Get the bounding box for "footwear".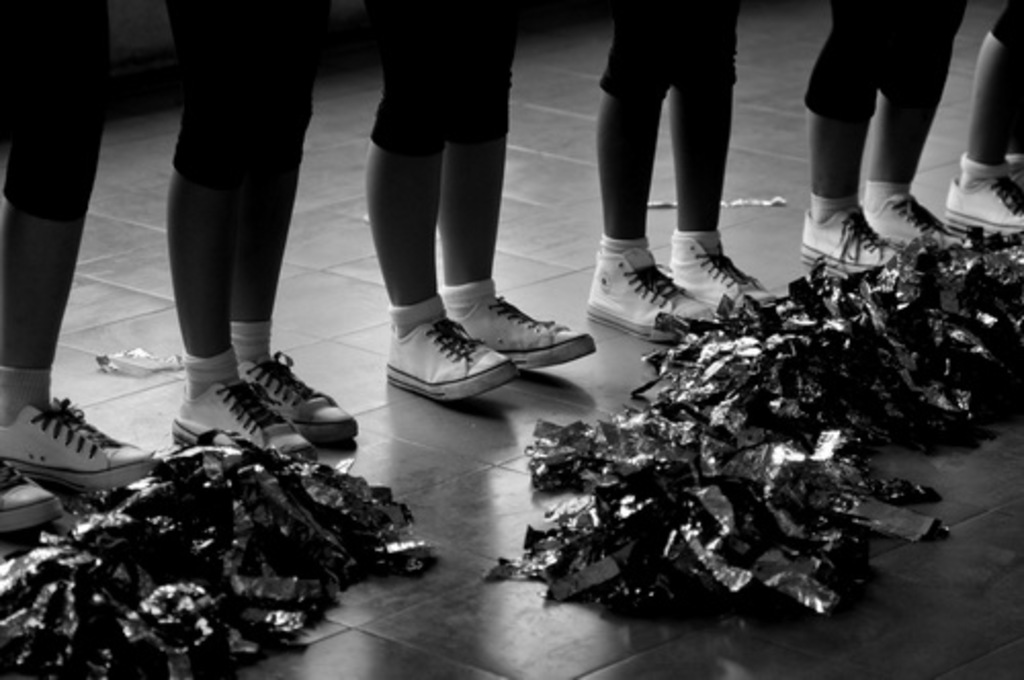
{"left": 385, "top": 309, "right": 516, "bottom": 399}.
